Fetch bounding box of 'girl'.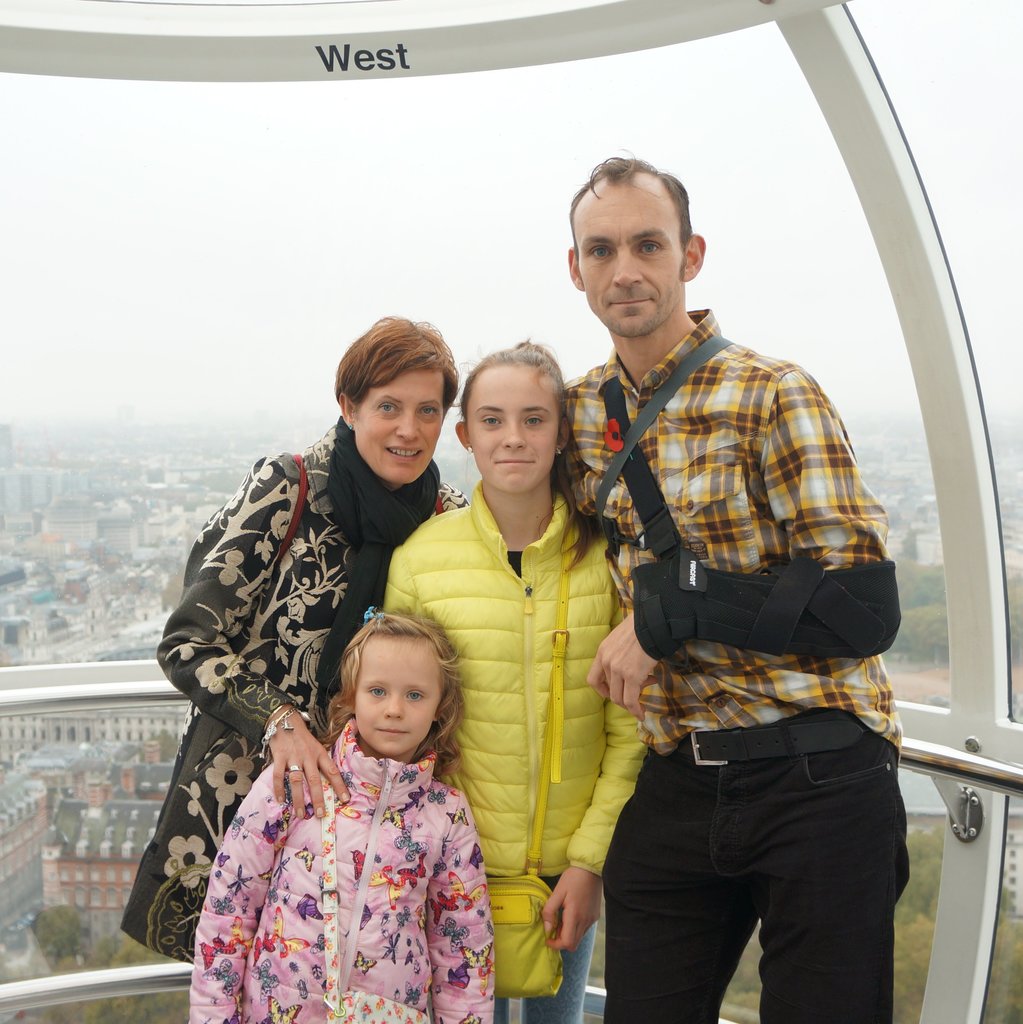
Bbox: (left=184, top=603, right=490, bottom=1023).
